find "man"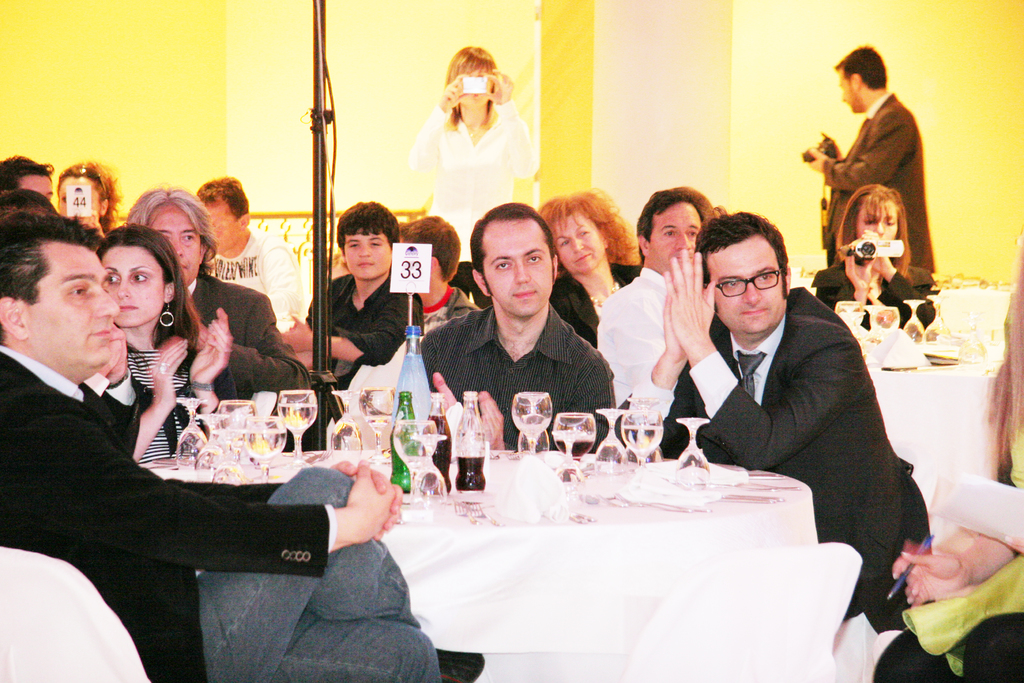
(left=0, top=206, right=486, bottom=682)
